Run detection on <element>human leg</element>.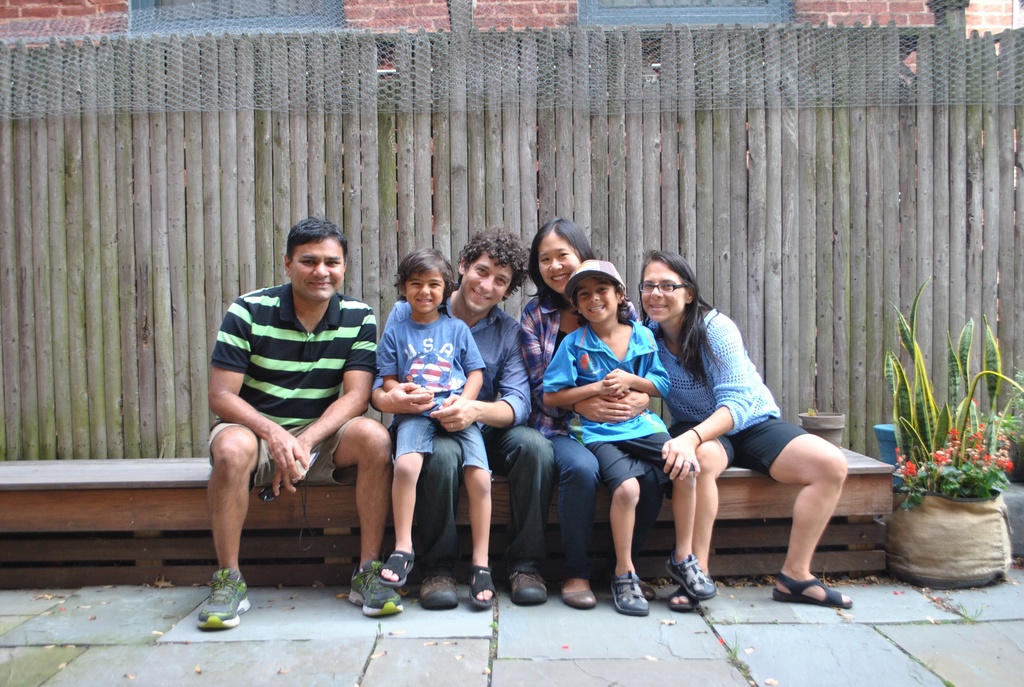
Result: [371, 408, 440, 585].
